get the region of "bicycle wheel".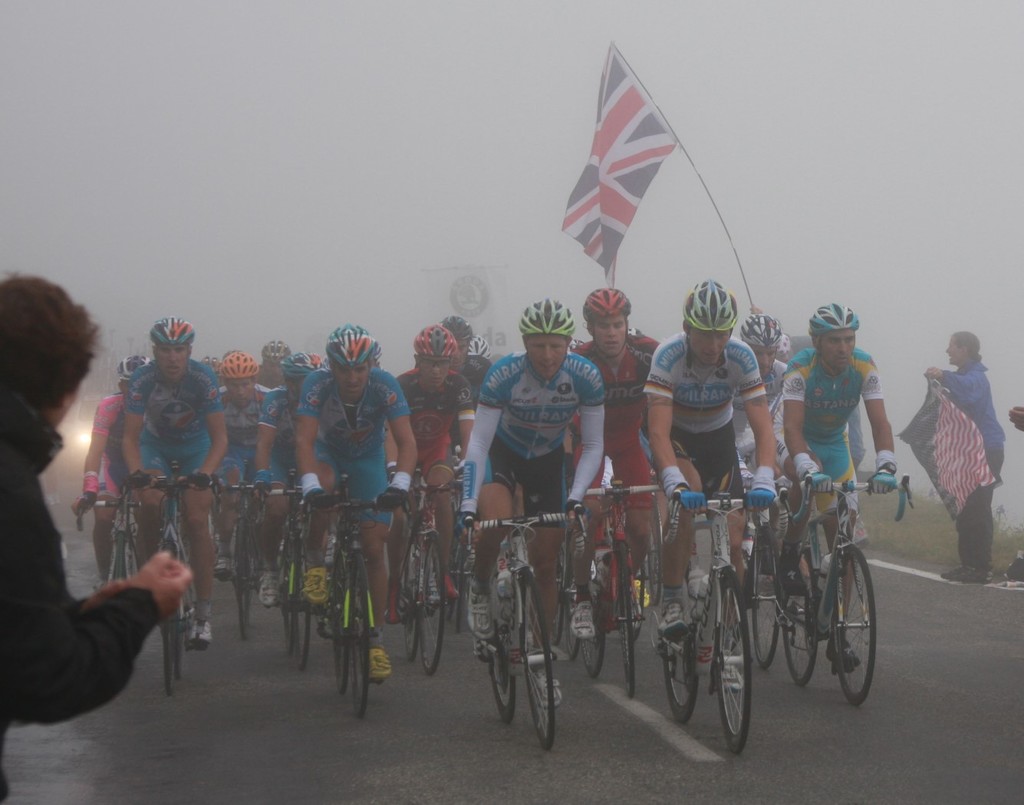
712 568 753 752.
